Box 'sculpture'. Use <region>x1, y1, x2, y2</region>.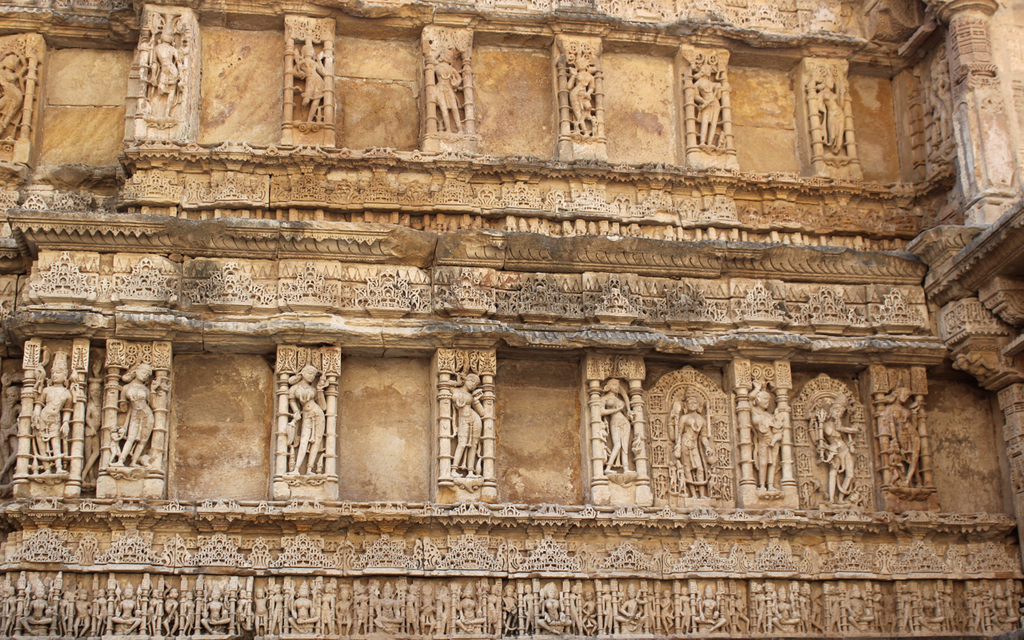
<region>265, 337, 345, 513</region>.
